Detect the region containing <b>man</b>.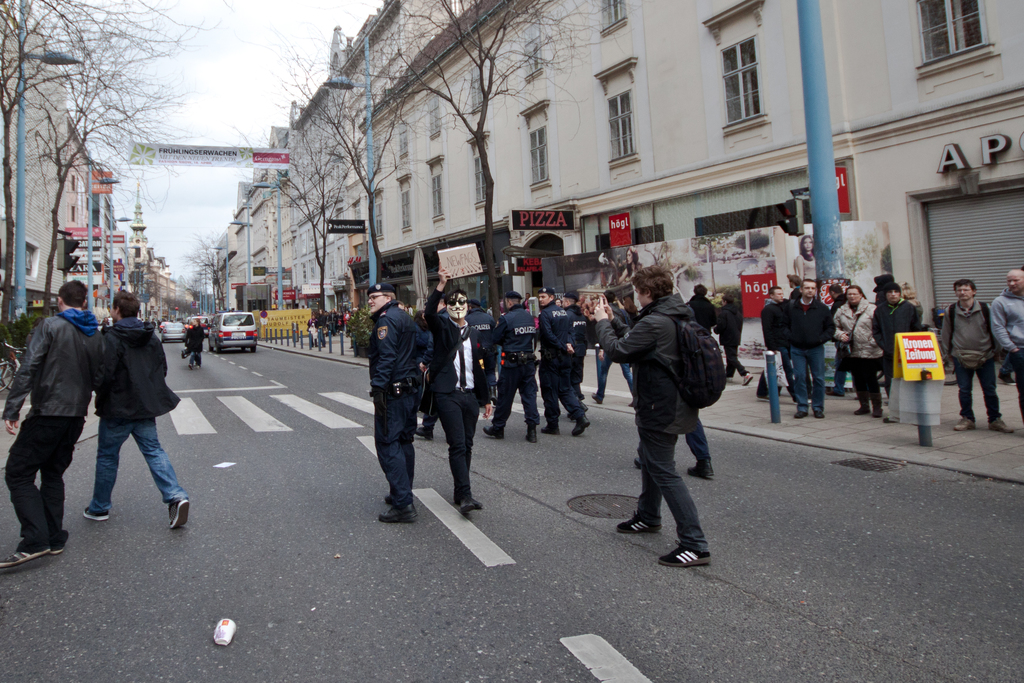
region(780, 278, 833, 431).
